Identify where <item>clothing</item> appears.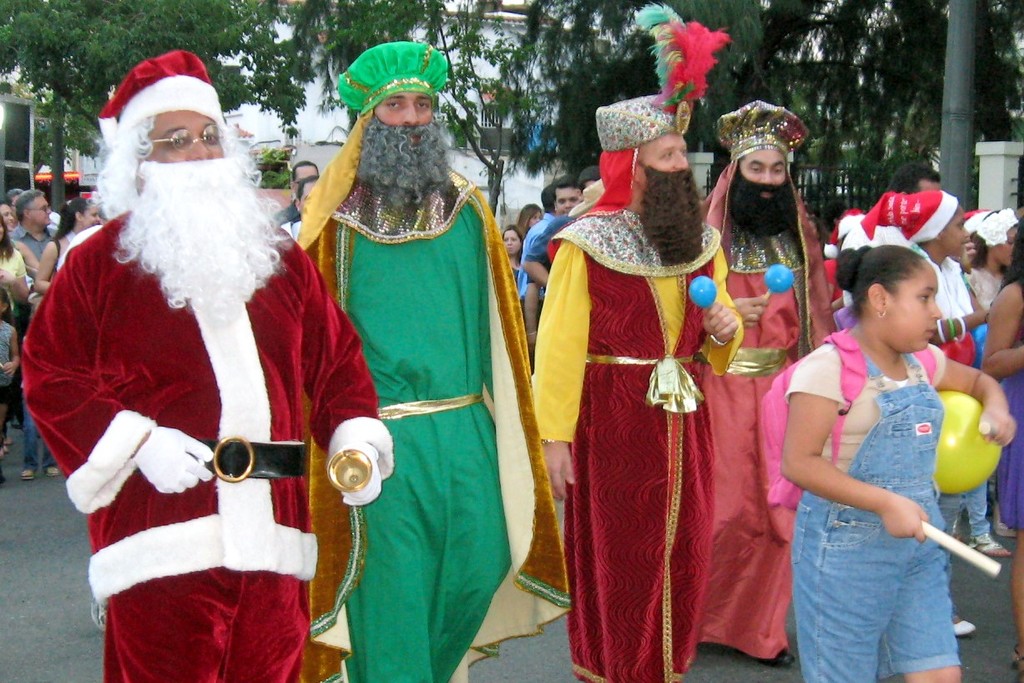
Appears at (left=289, top=185, right=571, bottom=682).
